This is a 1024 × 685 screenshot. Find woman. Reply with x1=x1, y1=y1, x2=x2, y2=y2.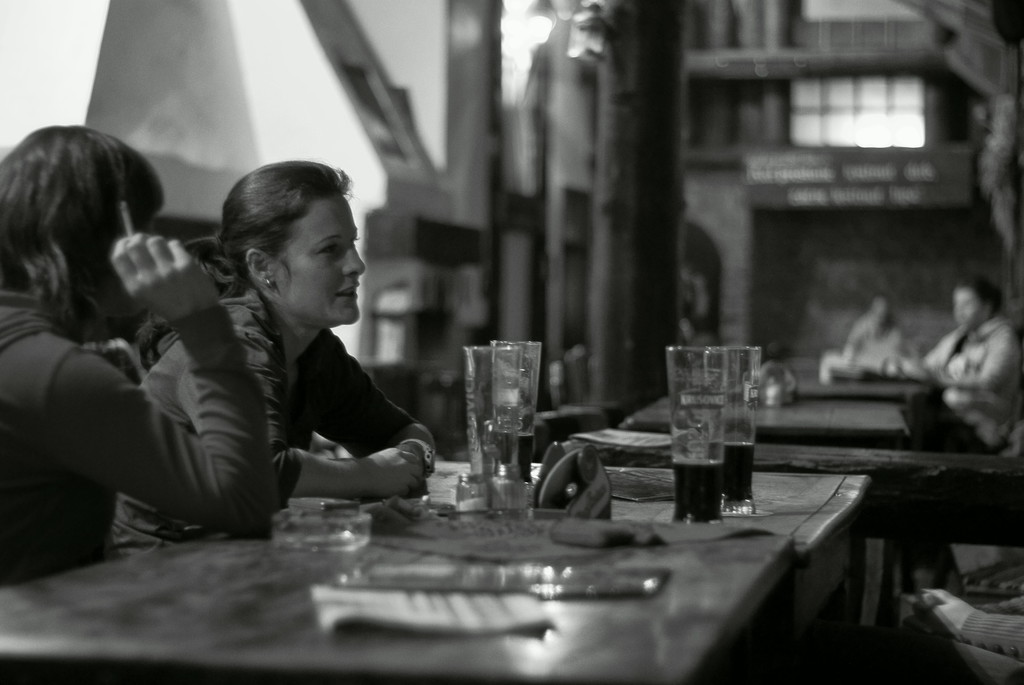
x1=901, y1=588, x2=1023, y2=663.
